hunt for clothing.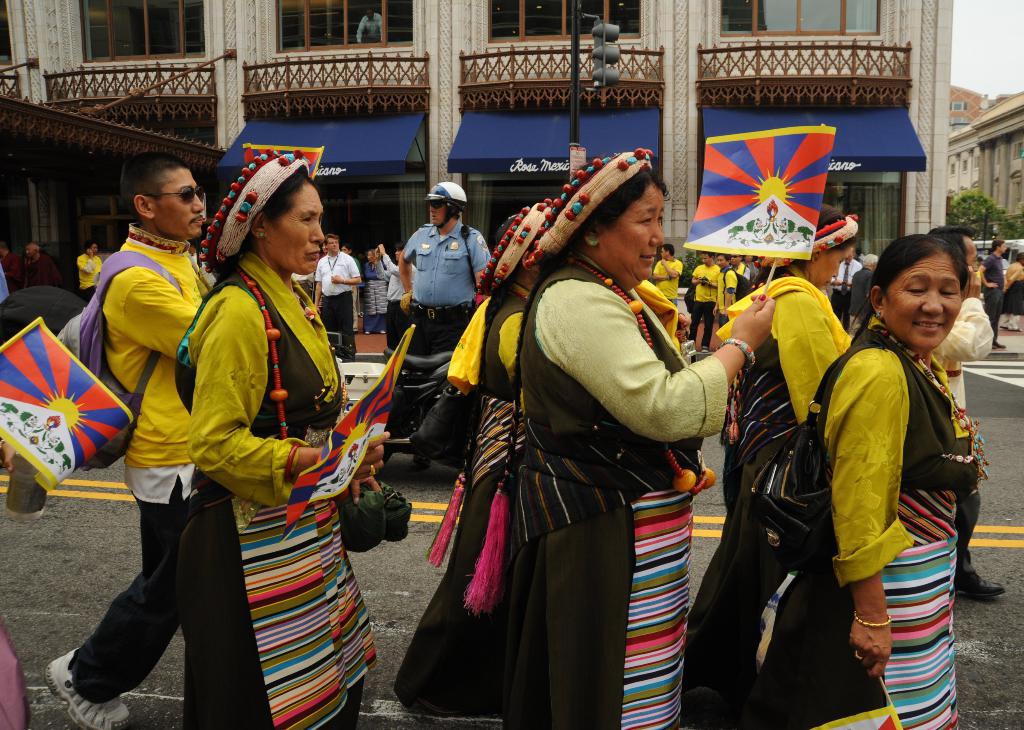
Hunted down at Rect(980, 247, 993, 296).
